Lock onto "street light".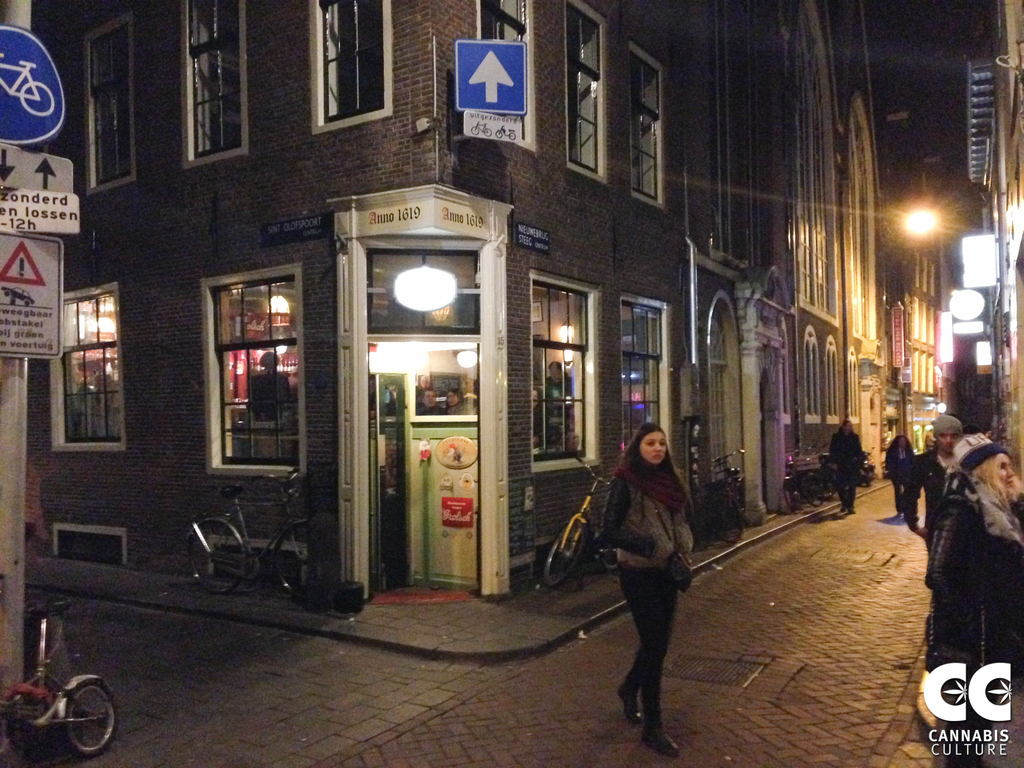
Locked: l=900, t=204, r=940, b=440.
